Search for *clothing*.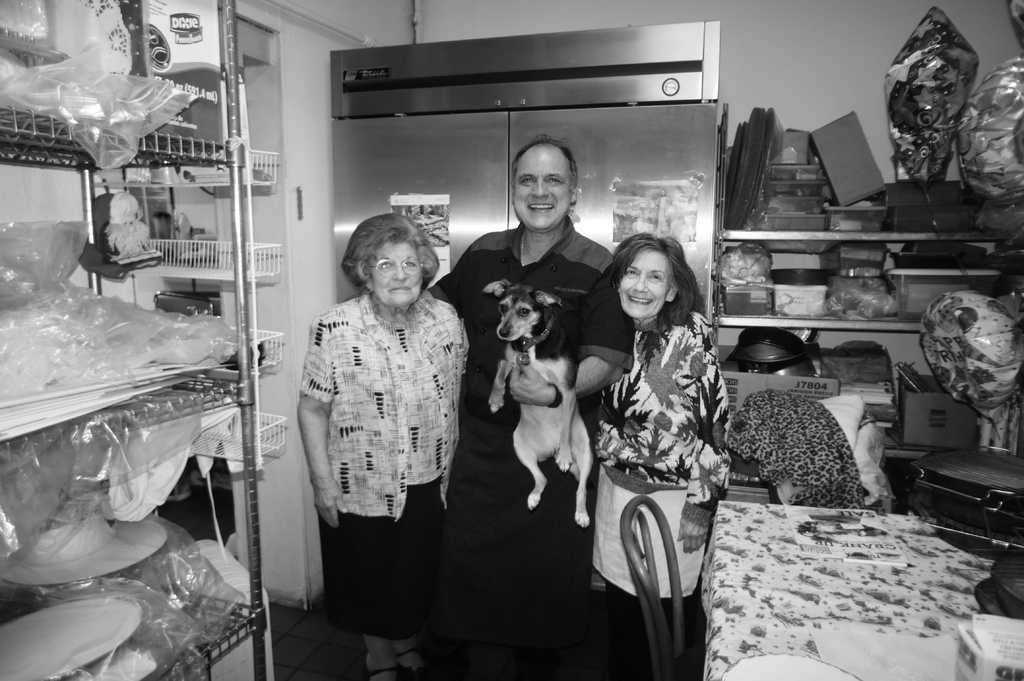
Found at Rect(289, 216, 481, 652).
